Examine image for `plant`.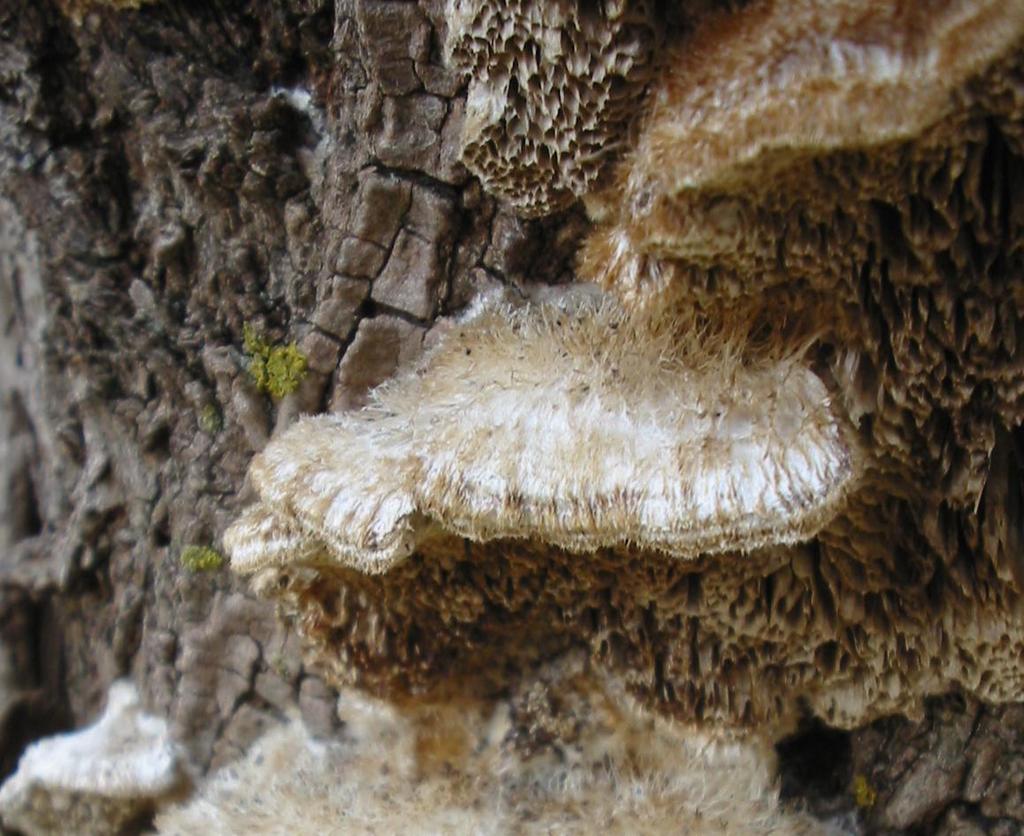
Examination result: region(264, 338, 305, 382).
